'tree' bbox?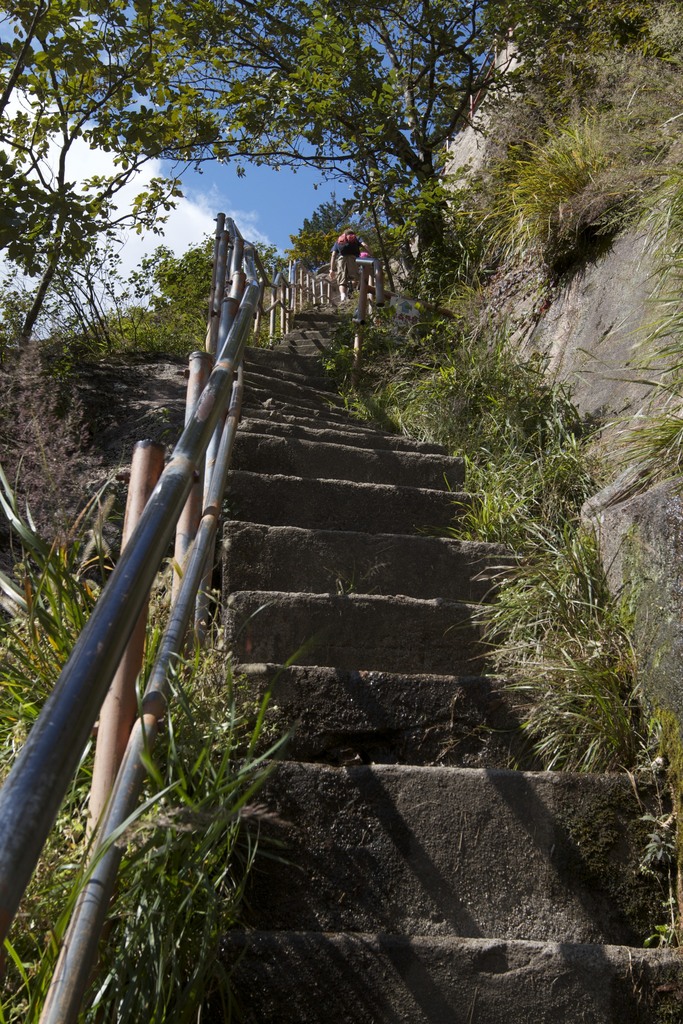
BBox(107, 230, 258, 360)
